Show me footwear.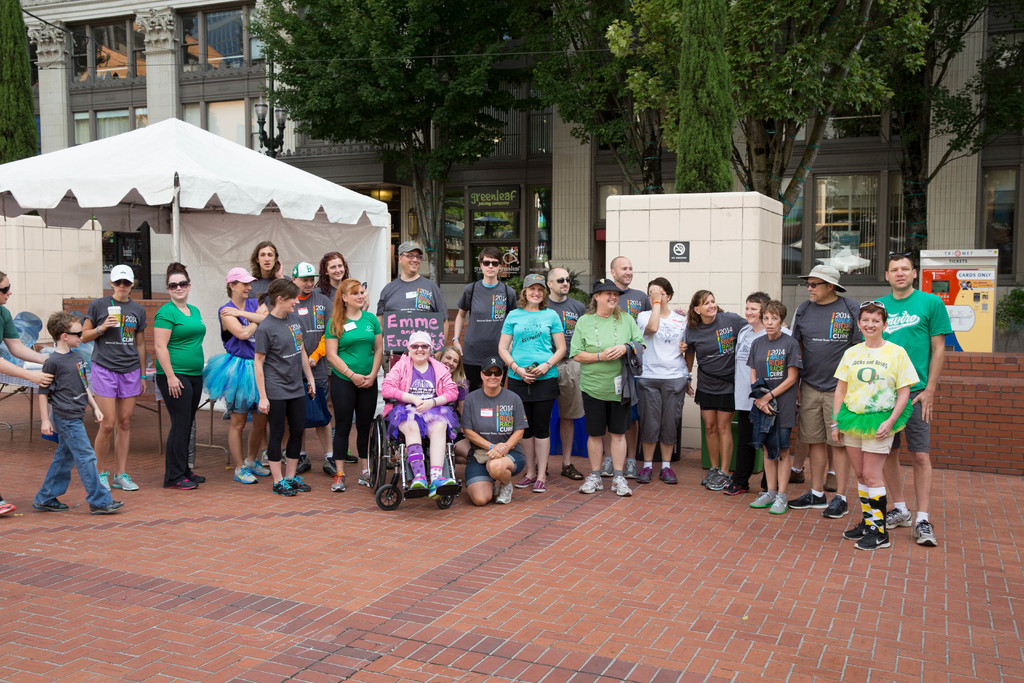
footwear is here: (84, 502, 128, 514).
